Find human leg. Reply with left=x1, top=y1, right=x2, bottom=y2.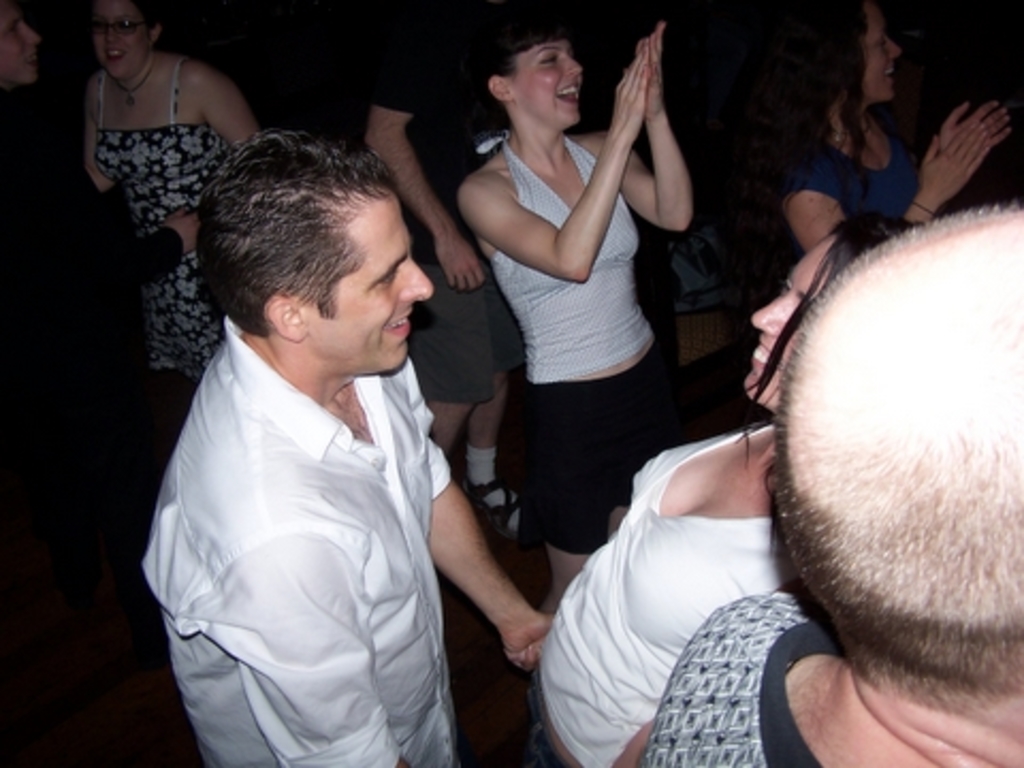
left=510, top=352, right=610, bottom=610.
